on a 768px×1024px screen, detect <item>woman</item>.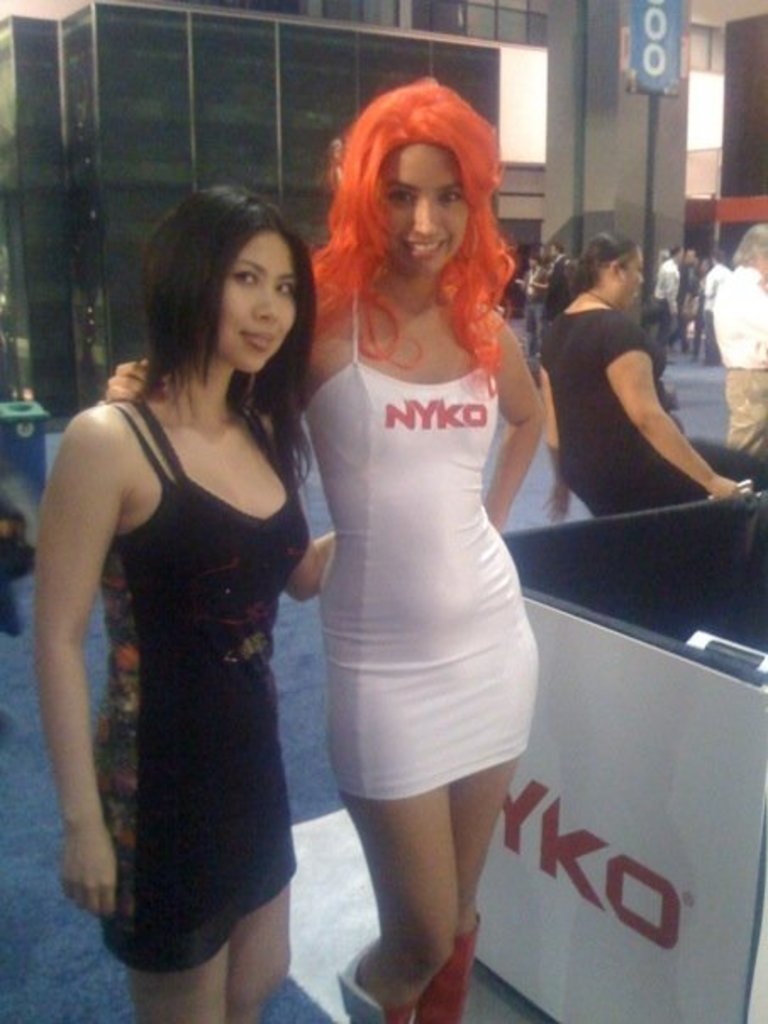
{"x1": 29, "y1": 190, "x2": 331, "y2": 1022}.
